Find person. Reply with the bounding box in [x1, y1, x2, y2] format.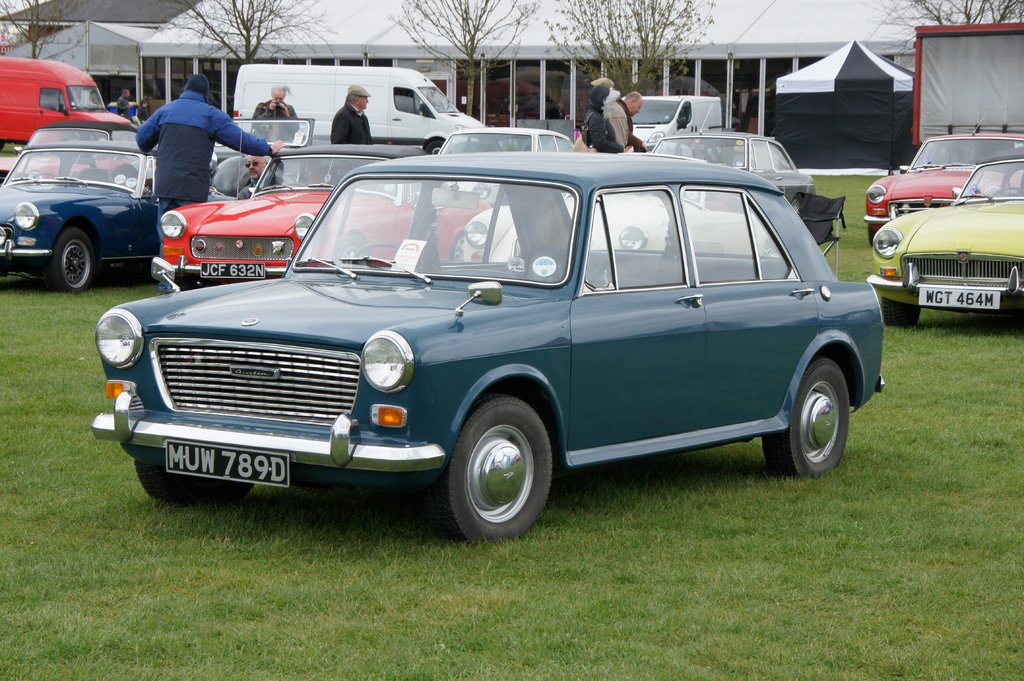
[332, 82, 376, 186].
